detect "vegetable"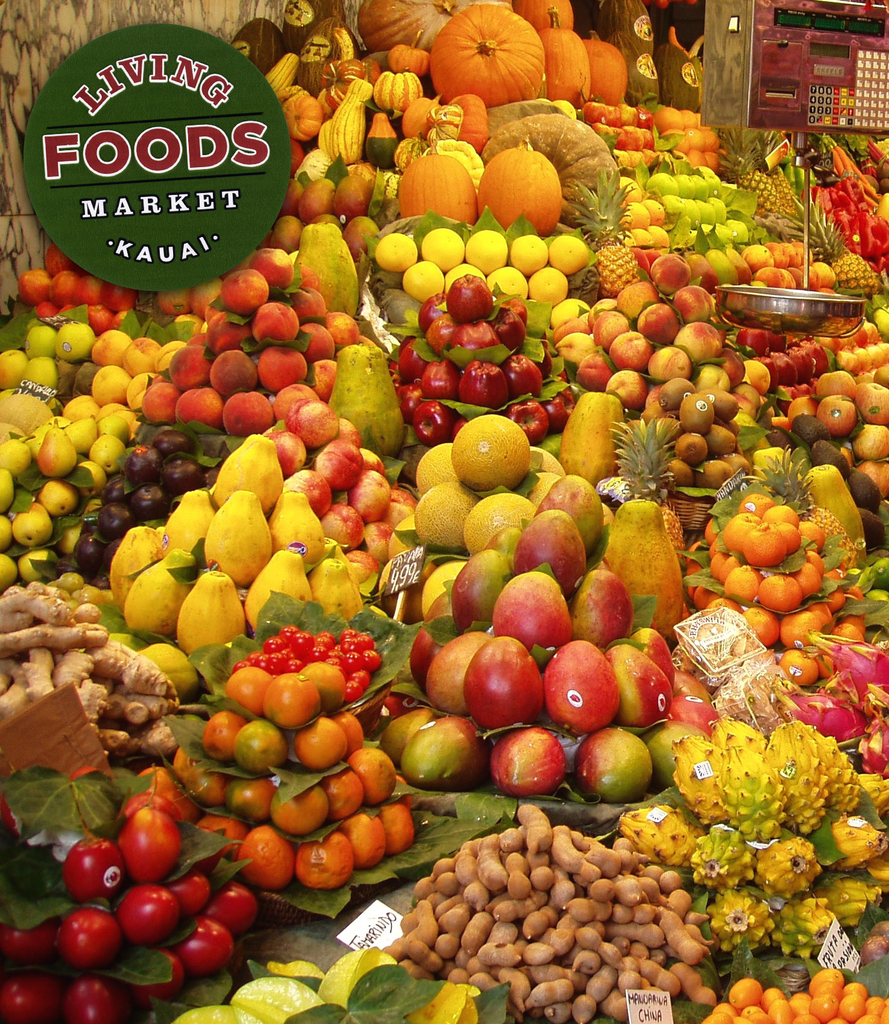
[540,17,596,109]
